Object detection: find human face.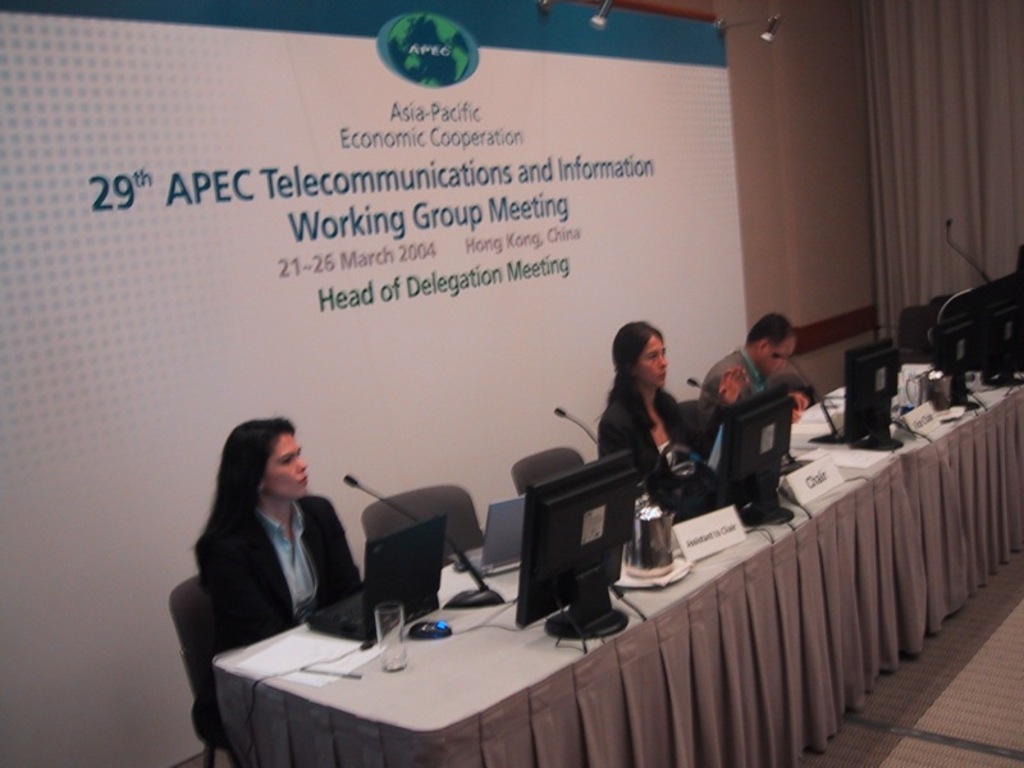
[264,431,305,497].
